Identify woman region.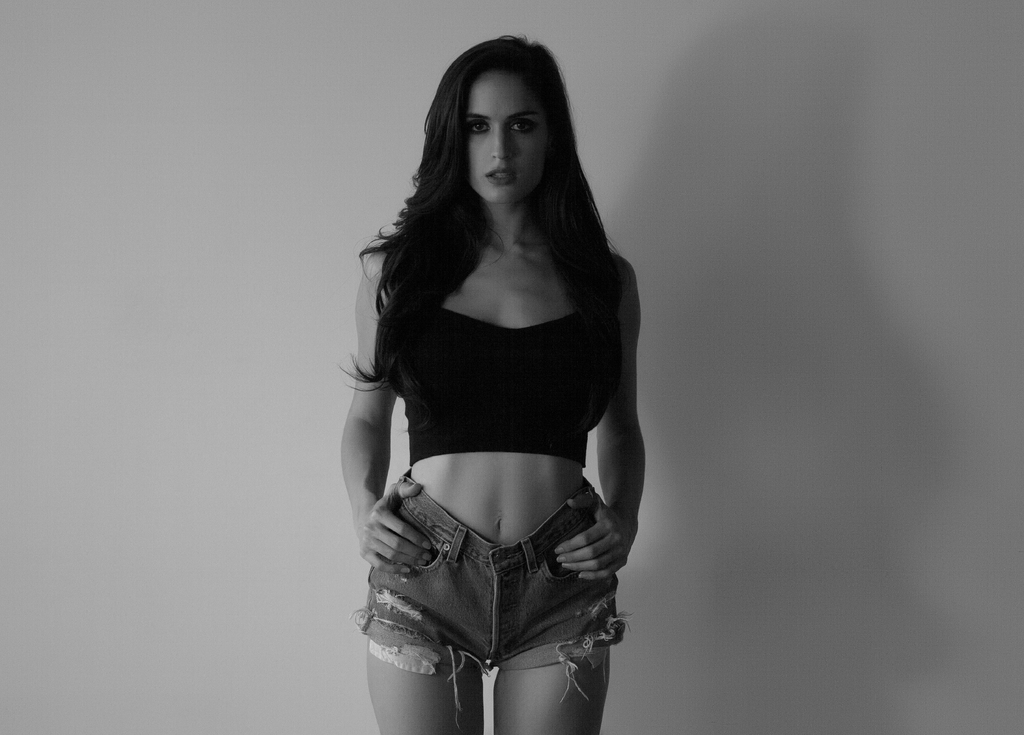
Region: 326 28 659 734.
